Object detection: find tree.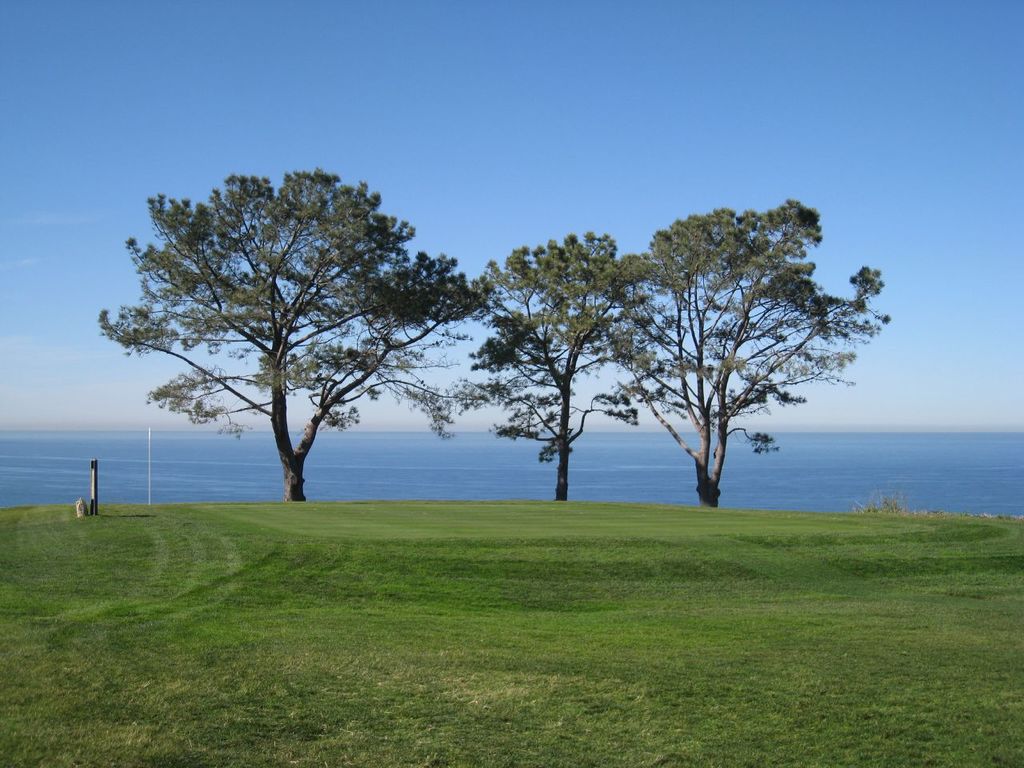
box(115, 150, 473, 522).
